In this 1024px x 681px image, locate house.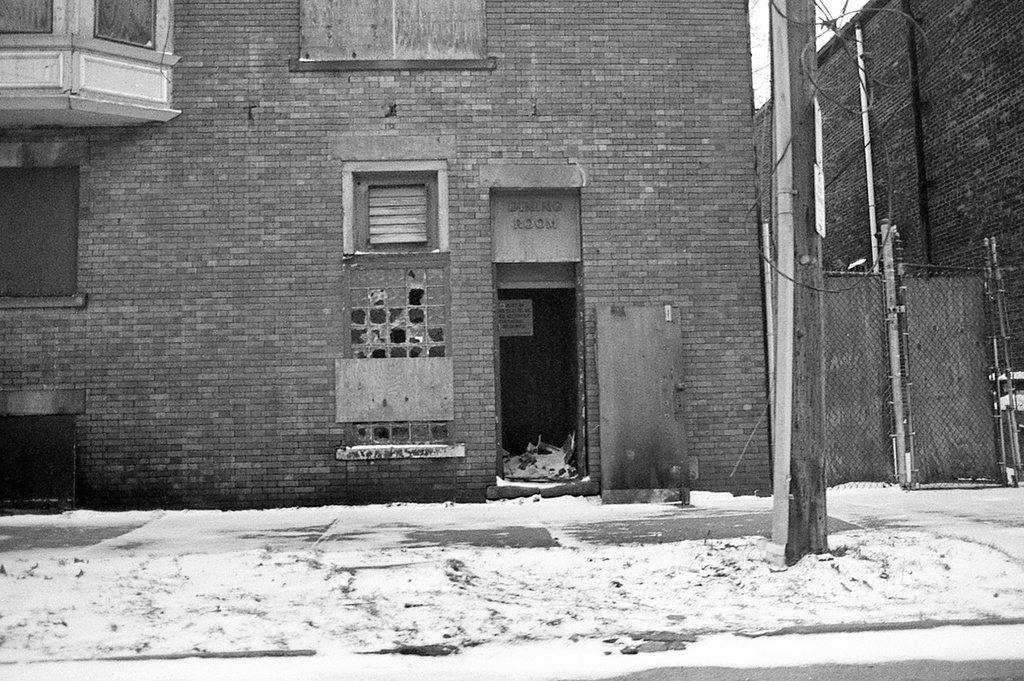
Bounding box: select_region(0, 0, 769, 504).
